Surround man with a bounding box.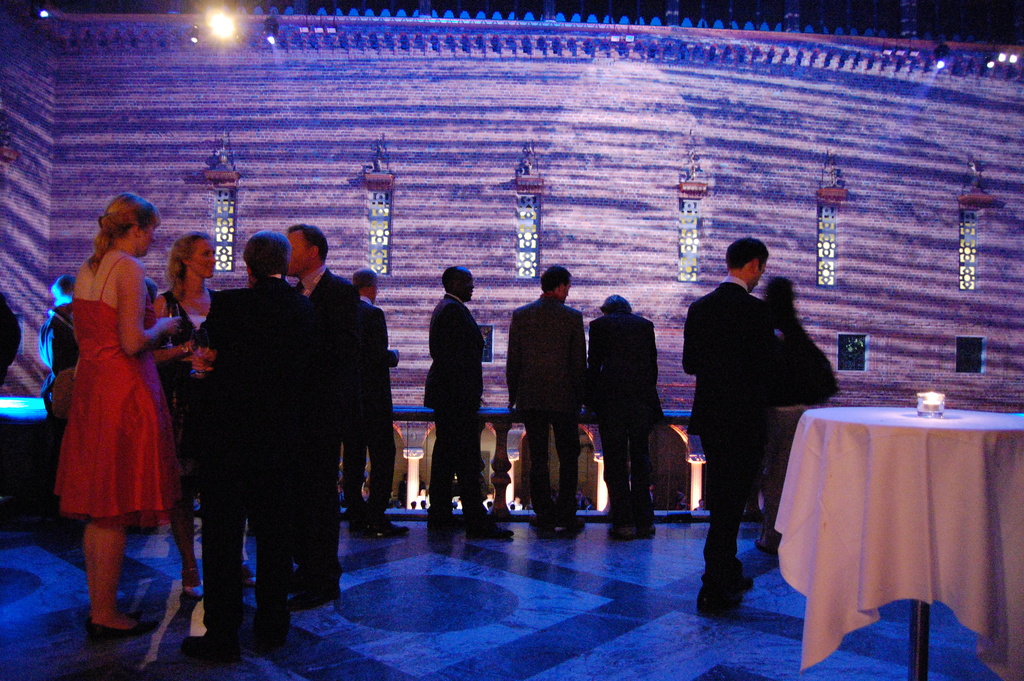
<box>683,238,775,612</box>.
